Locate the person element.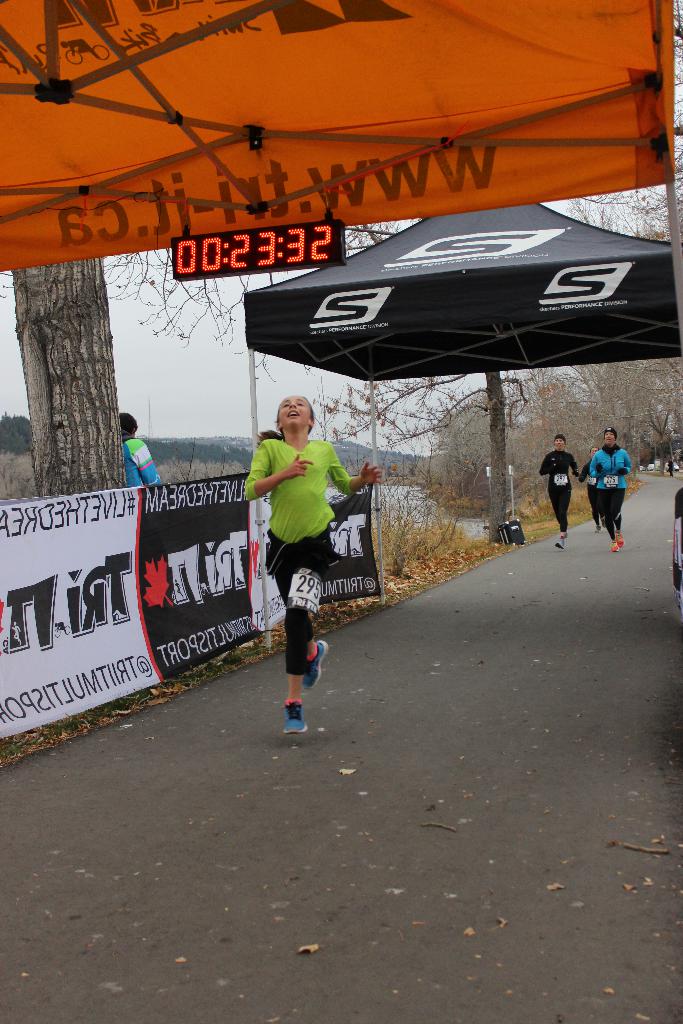
Element bbox: bbox(575, 438, 609, 529).
